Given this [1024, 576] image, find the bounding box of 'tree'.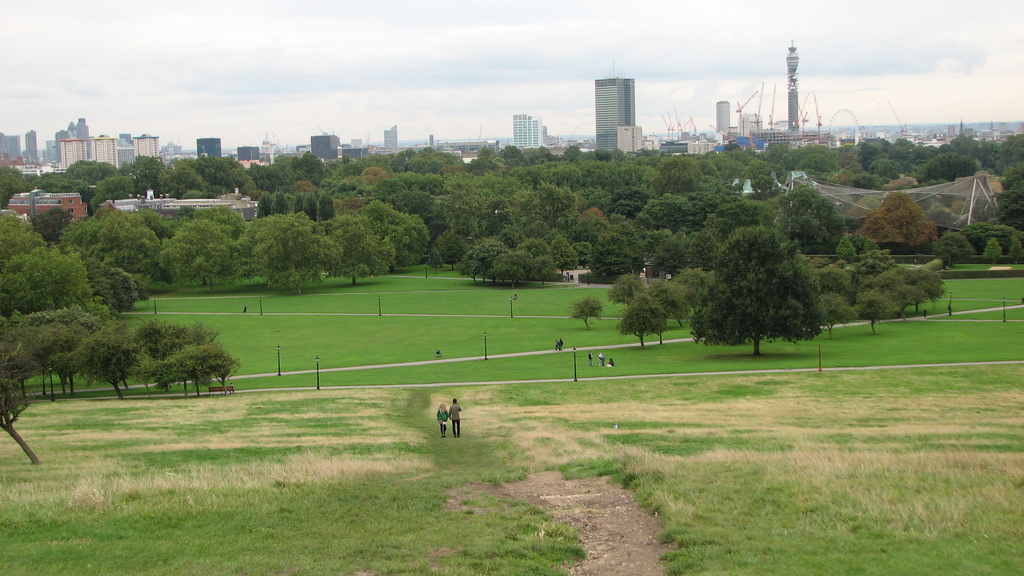
Rect(526, 220, 548, 243).
